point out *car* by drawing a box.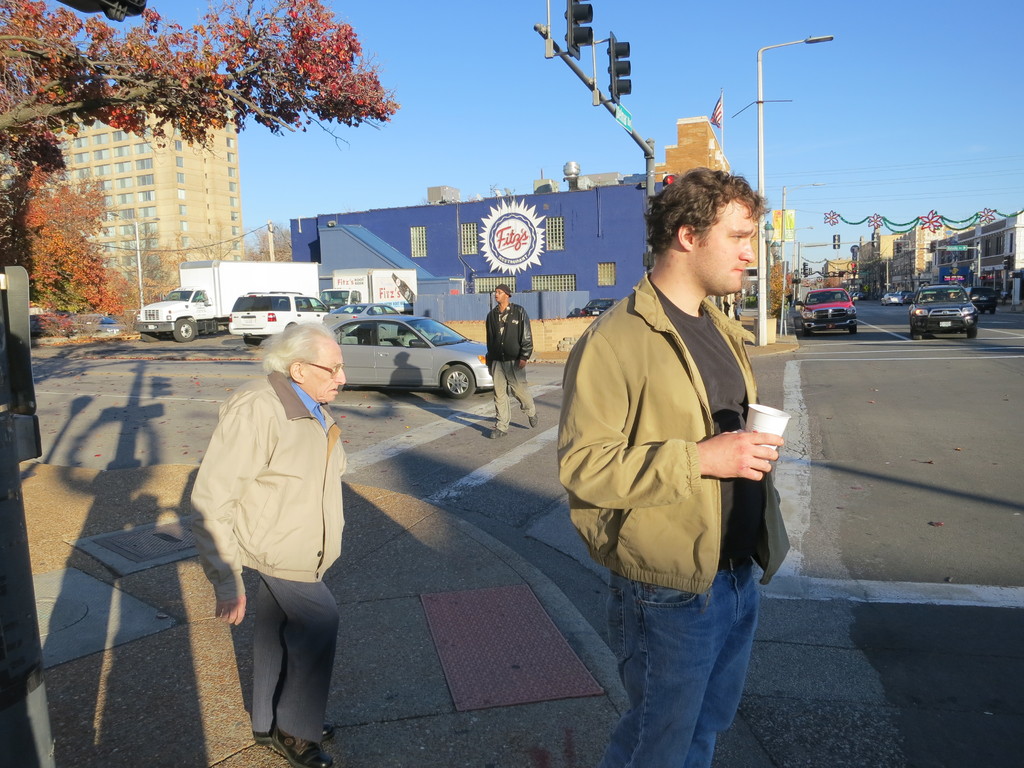
pyautogui.locateOnScreen(970, 281, 999, 316).
